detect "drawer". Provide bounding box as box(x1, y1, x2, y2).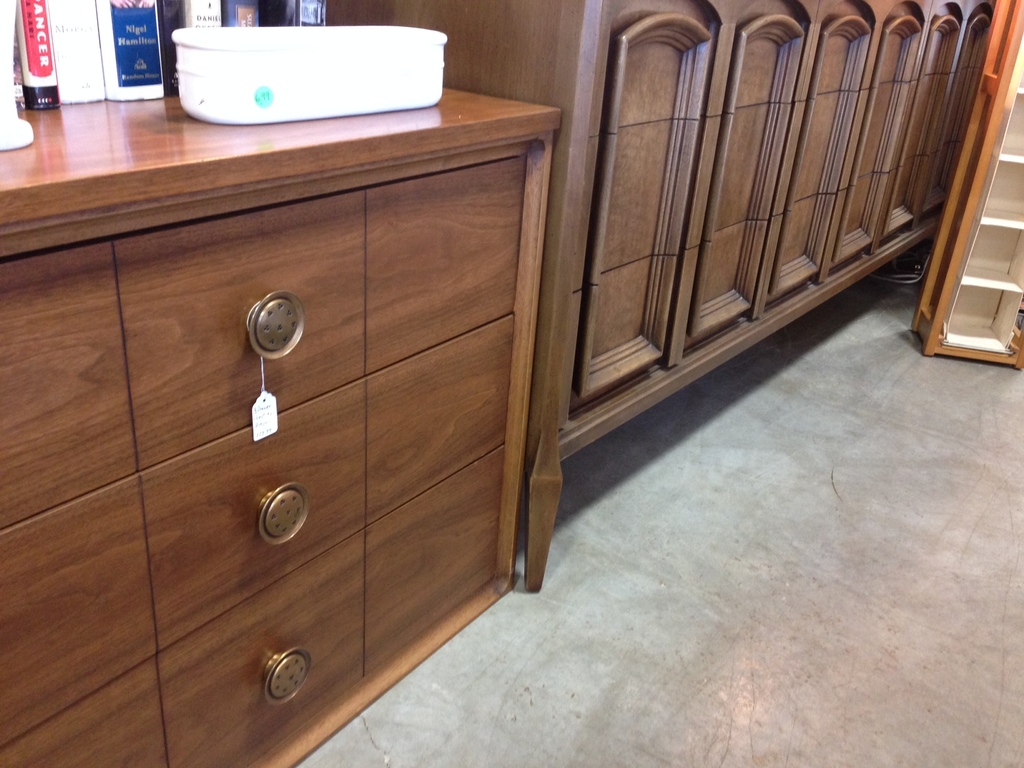
box(140, 380, 365, 652).
